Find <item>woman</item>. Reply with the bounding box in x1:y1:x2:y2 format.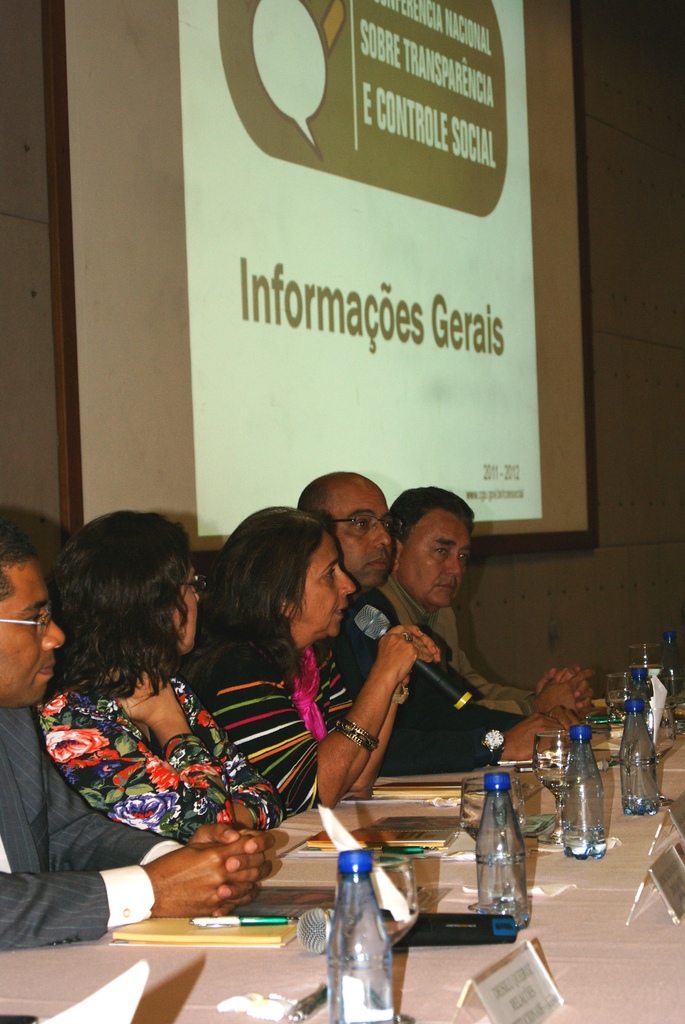
31:508:276:846.
